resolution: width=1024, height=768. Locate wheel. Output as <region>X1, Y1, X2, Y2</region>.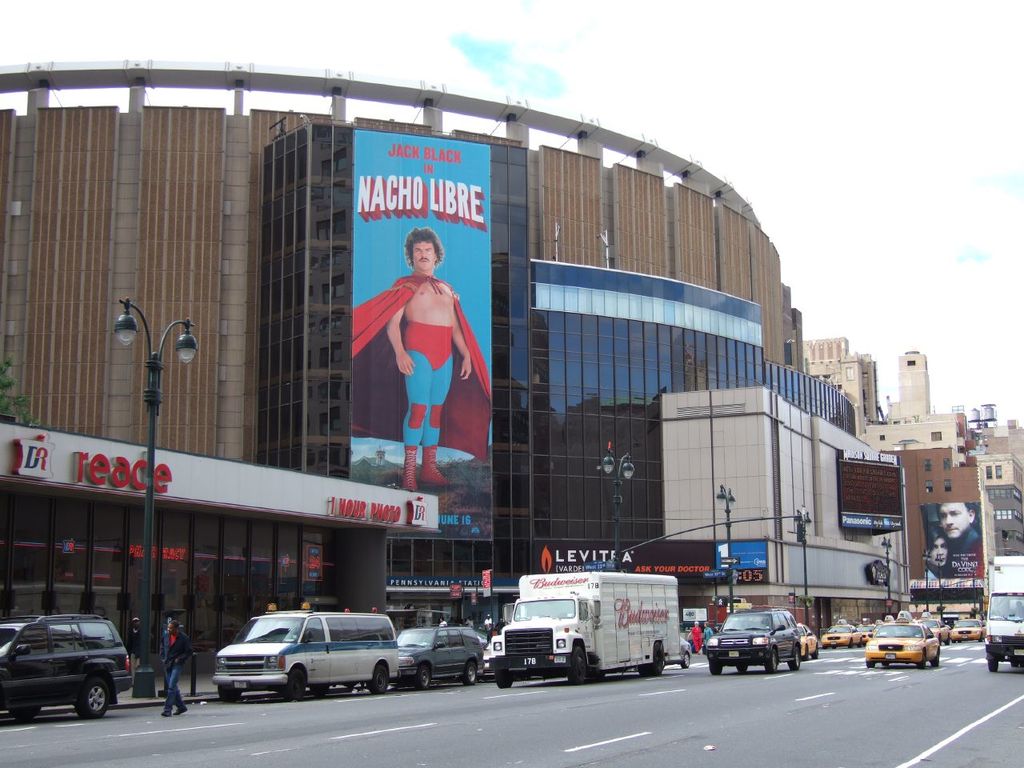
<region>863, 661, 877, 669</region>.
